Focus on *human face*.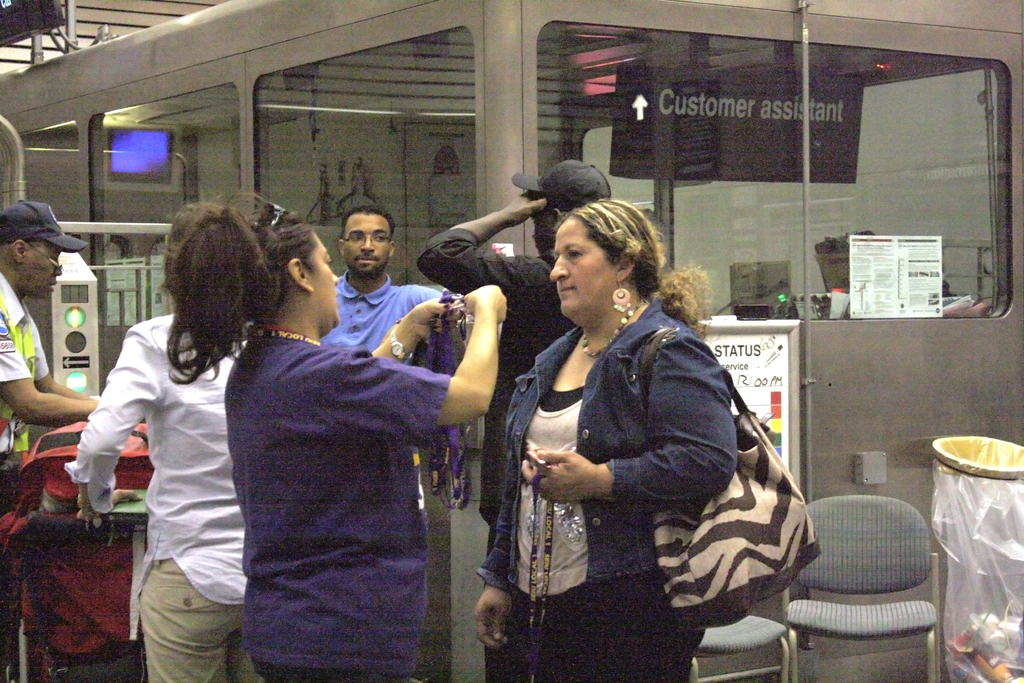
Focused at l=545, t=213, r=620, b=320.
